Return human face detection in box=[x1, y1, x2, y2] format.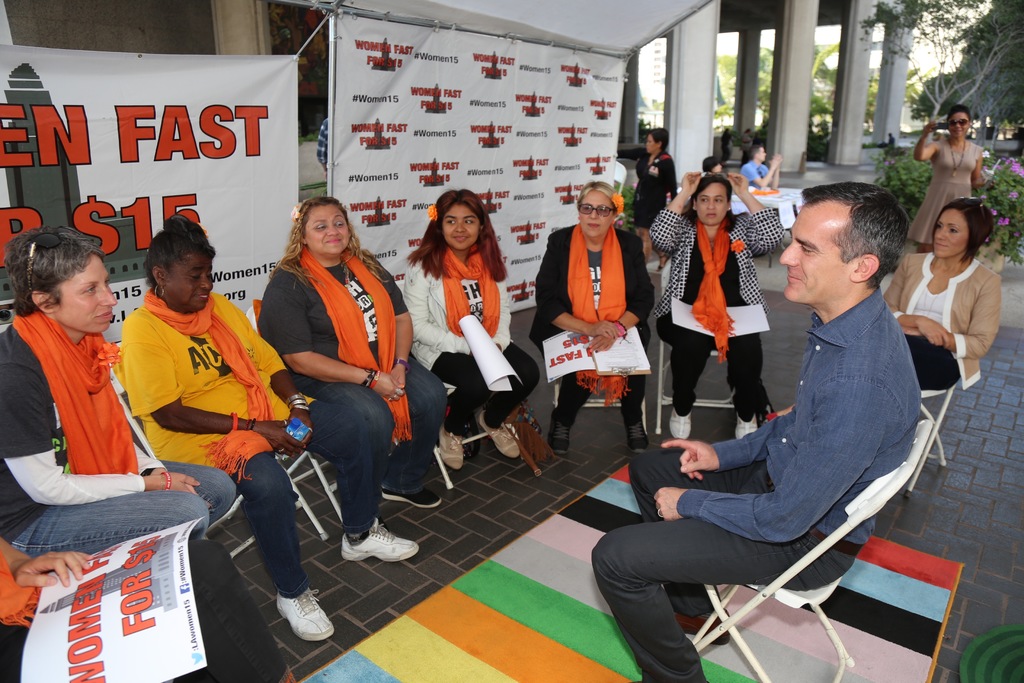
box=[51, 253, 116, 335].
